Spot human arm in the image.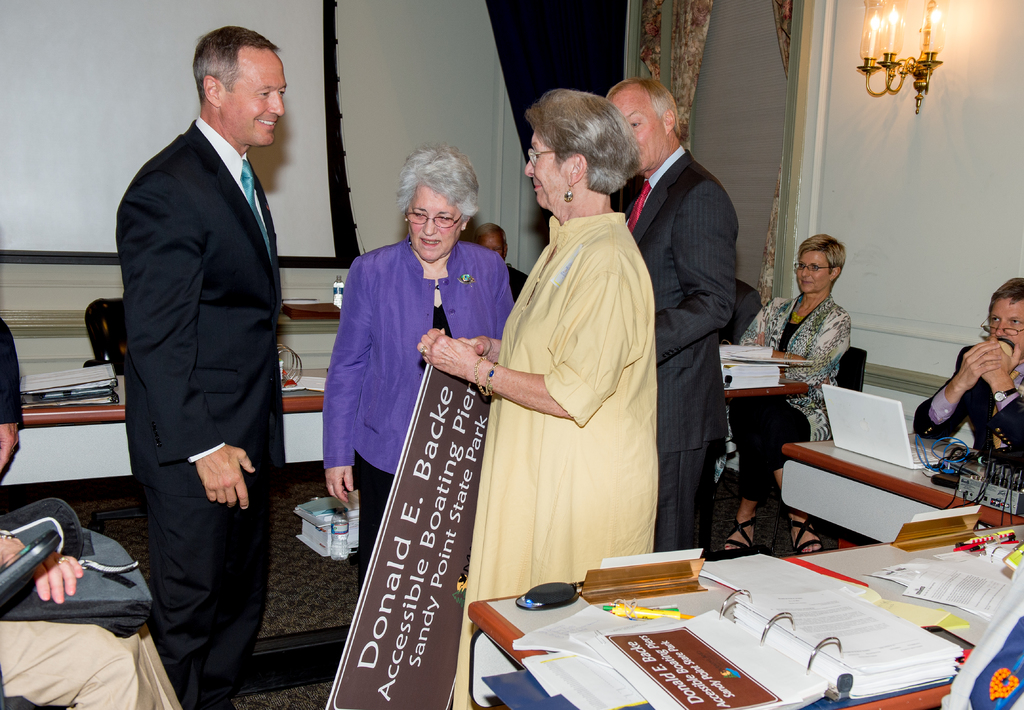
human arm found at (left=456, top=328, right=504, bottom=366).
